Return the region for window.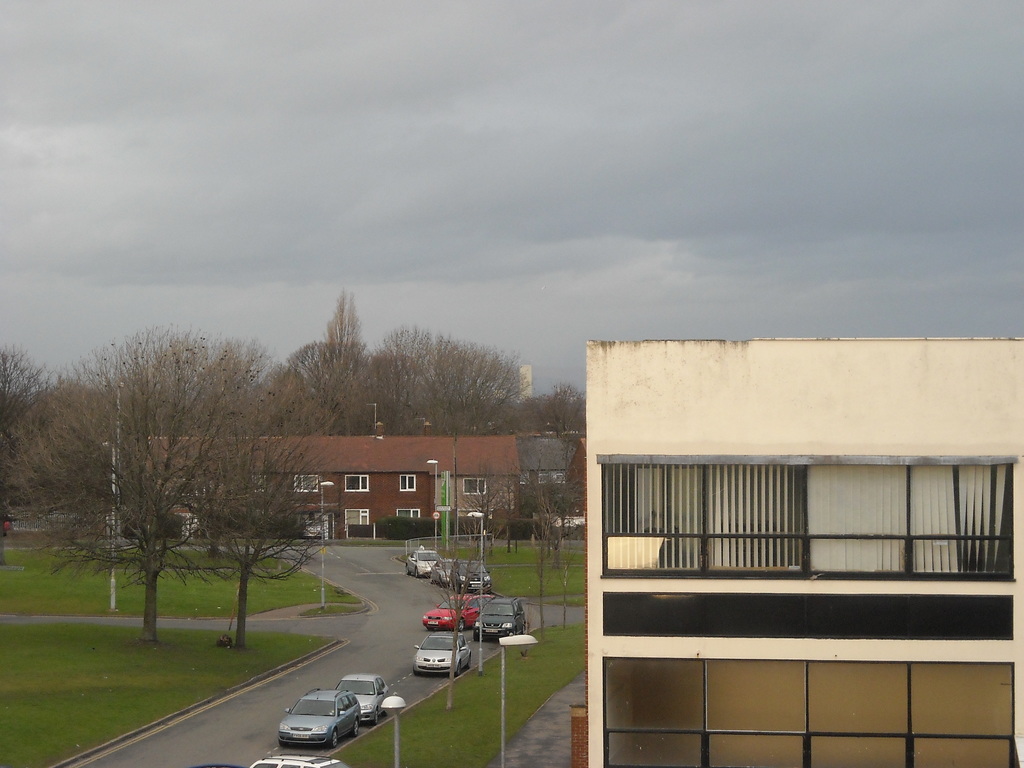
<bbox>396, 508, 422, 520</bbox>.
